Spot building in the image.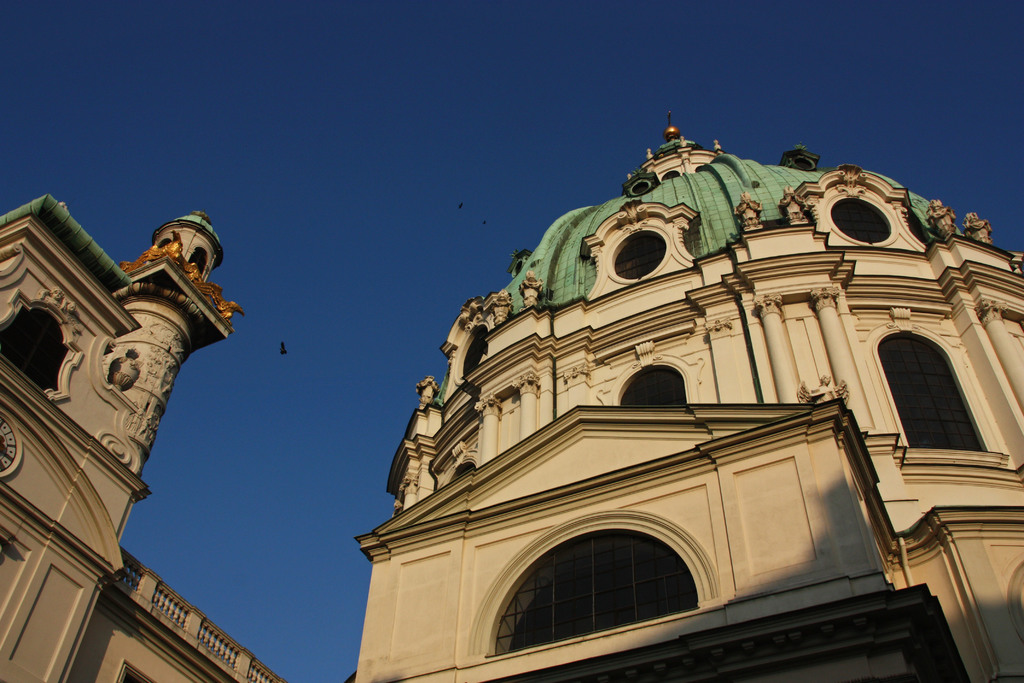
building found at bbox(355, 107, 1023, 682).
